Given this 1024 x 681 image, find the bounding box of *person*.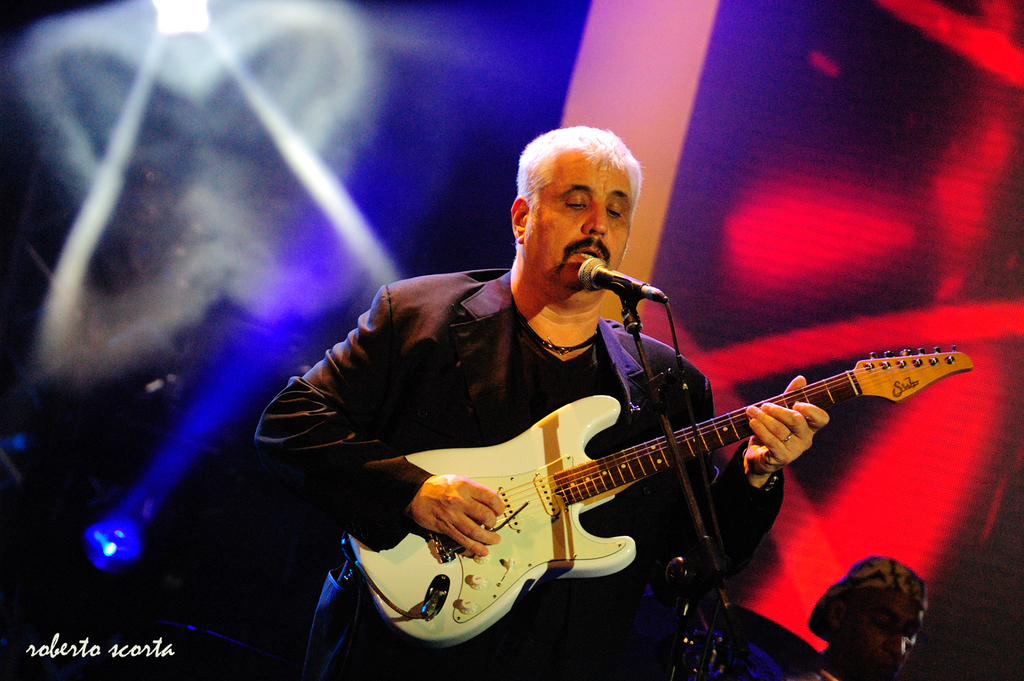
{"x1": 810, "y1": 552, "x2": 925, "y2": 680}.
